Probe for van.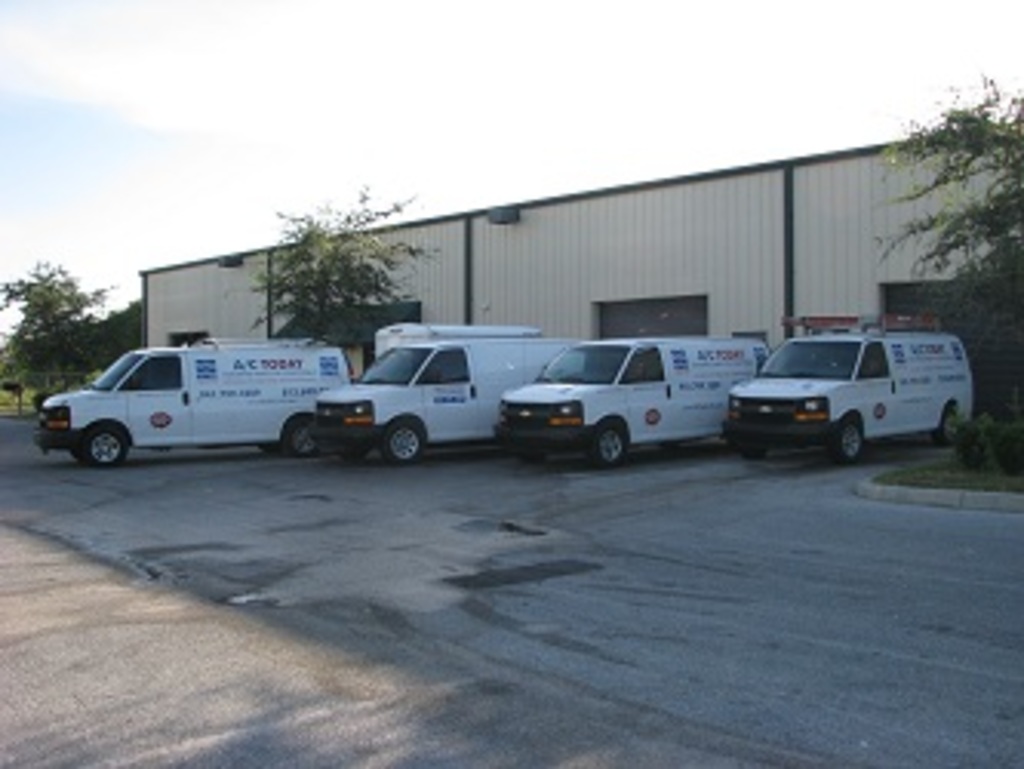
Probe result: 716 329 978 464.
